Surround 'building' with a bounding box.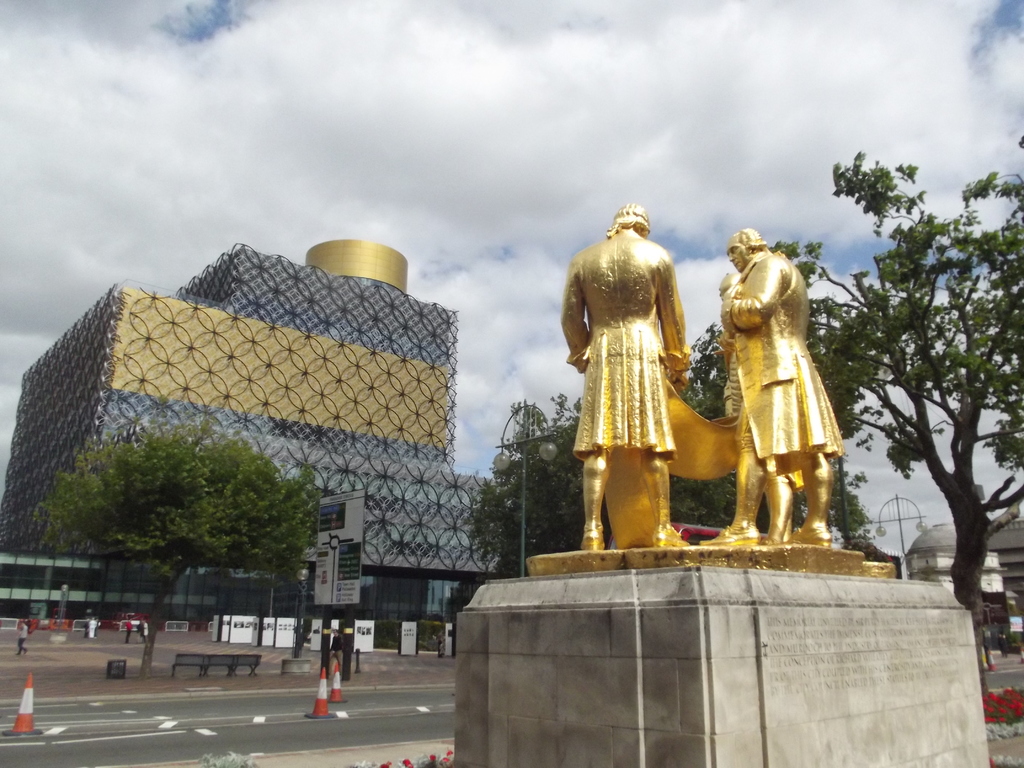
select_region(901, 503, 1023, 633).
